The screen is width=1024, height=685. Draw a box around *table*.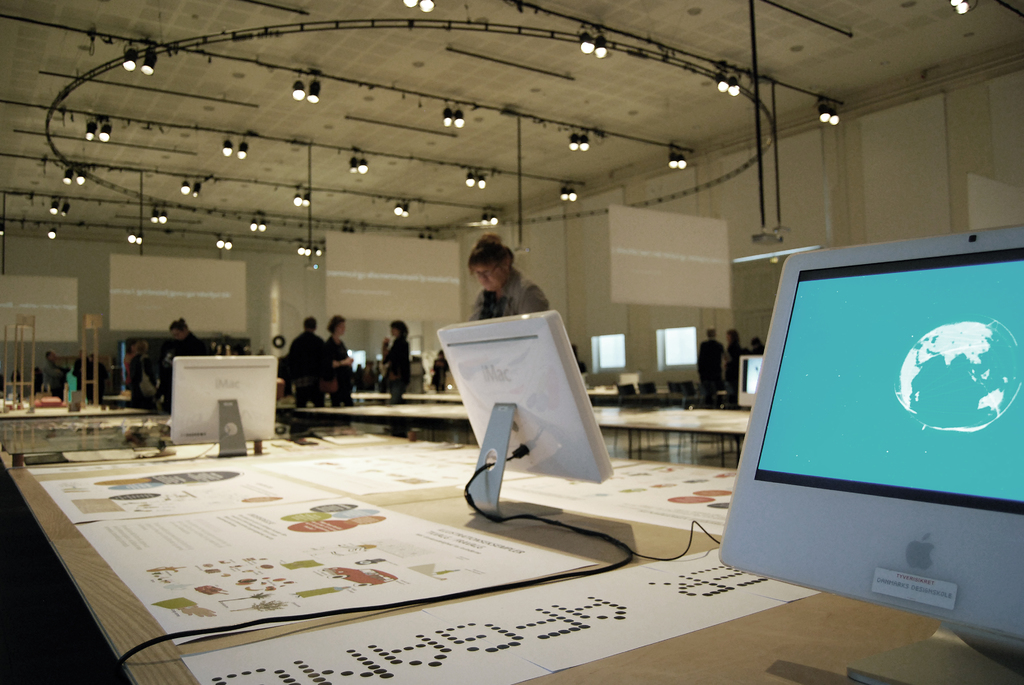
0/430/938/684.
